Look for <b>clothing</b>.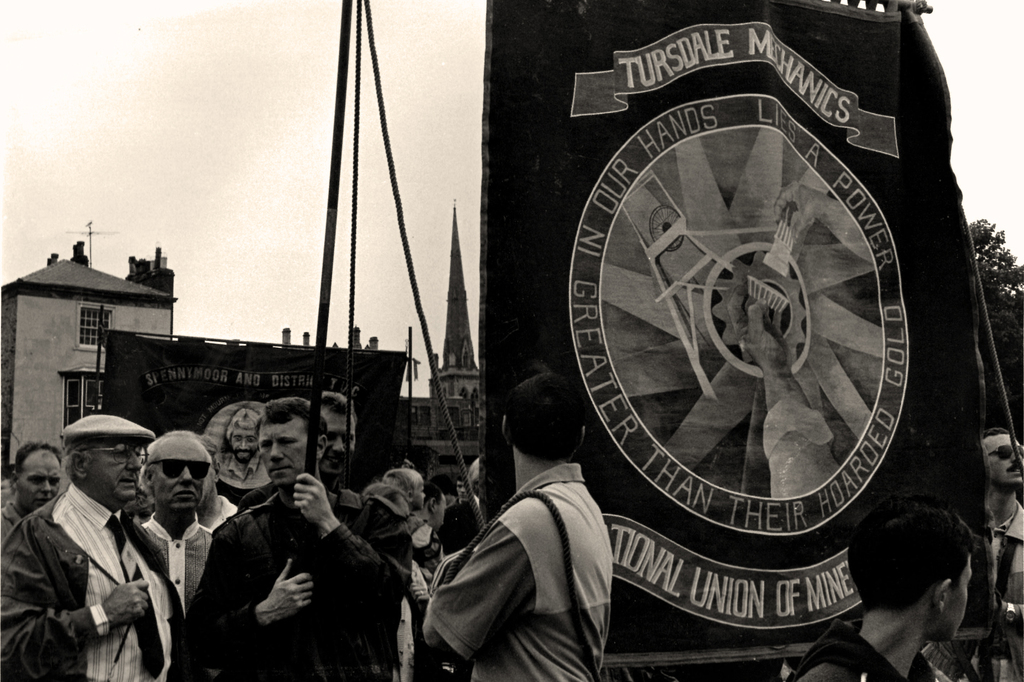
Found: 792:621:951:681.
